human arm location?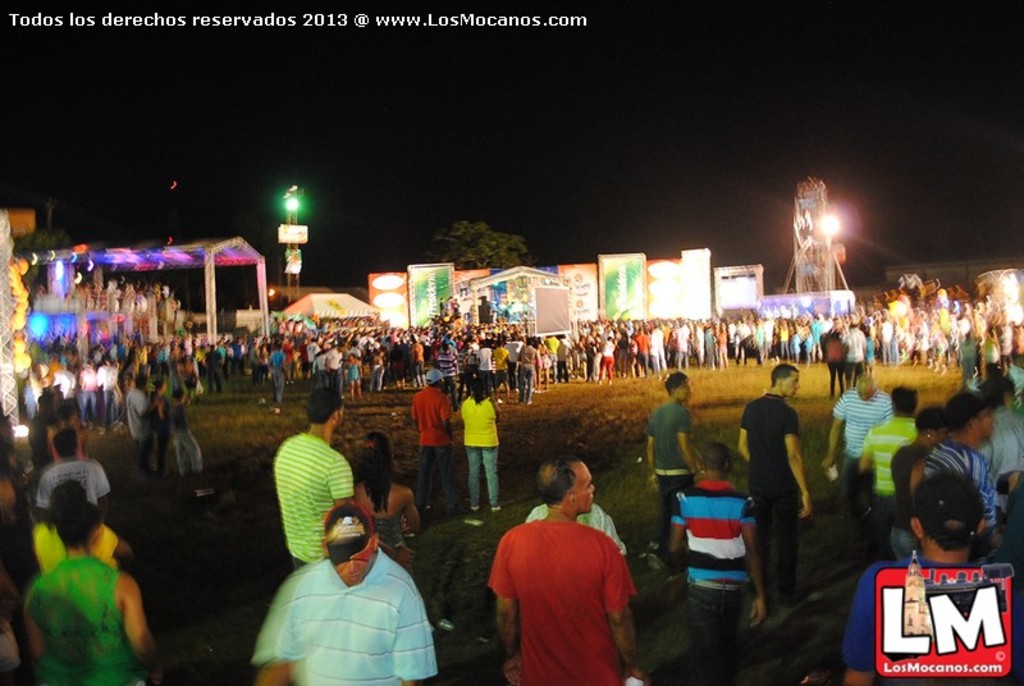
{"x1": 109, "y1": 585, "x2": 152, "y2": 671}
